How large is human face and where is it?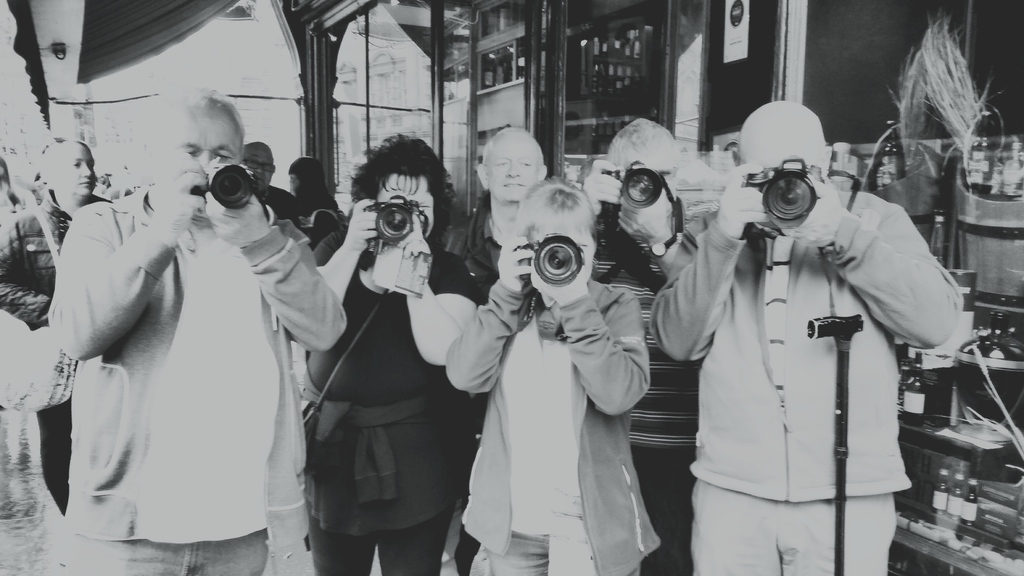
Bounding box: <box>379,167,435,231</box>.
